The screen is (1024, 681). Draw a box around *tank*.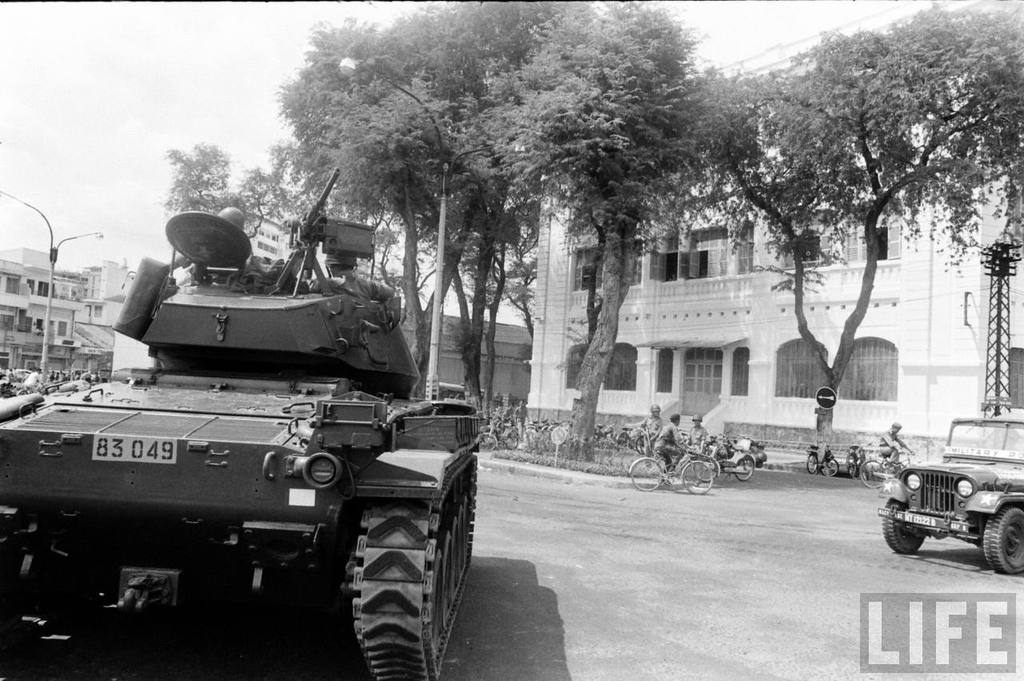
l=0, t=167, r=476, b=680.
